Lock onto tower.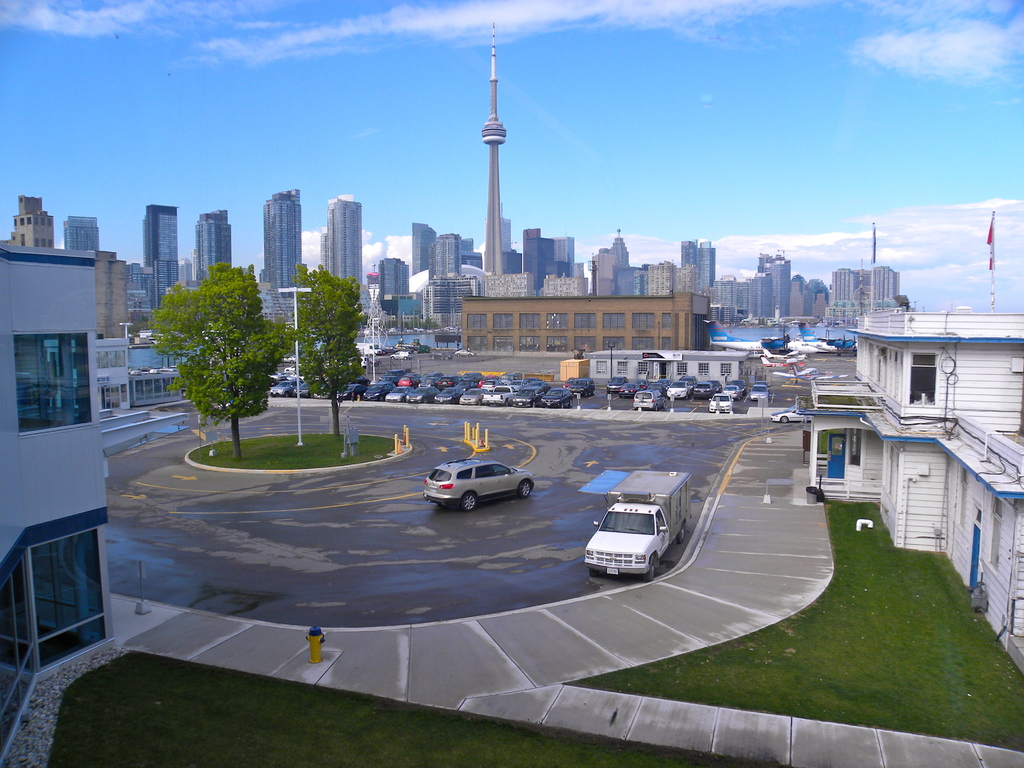
Locked: x1=412 y1=224 x2=441 y2=277.
